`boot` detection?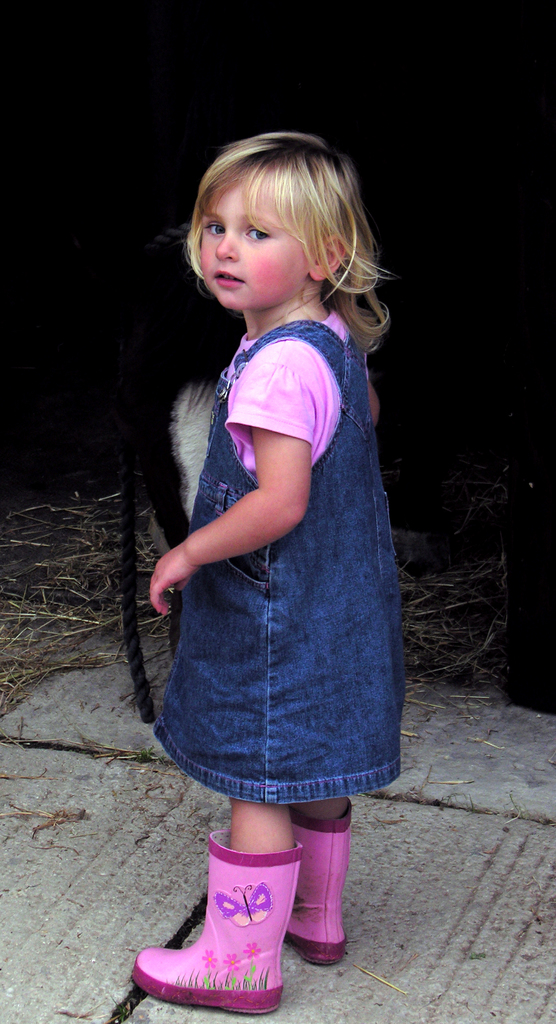
128,832,308,1005
